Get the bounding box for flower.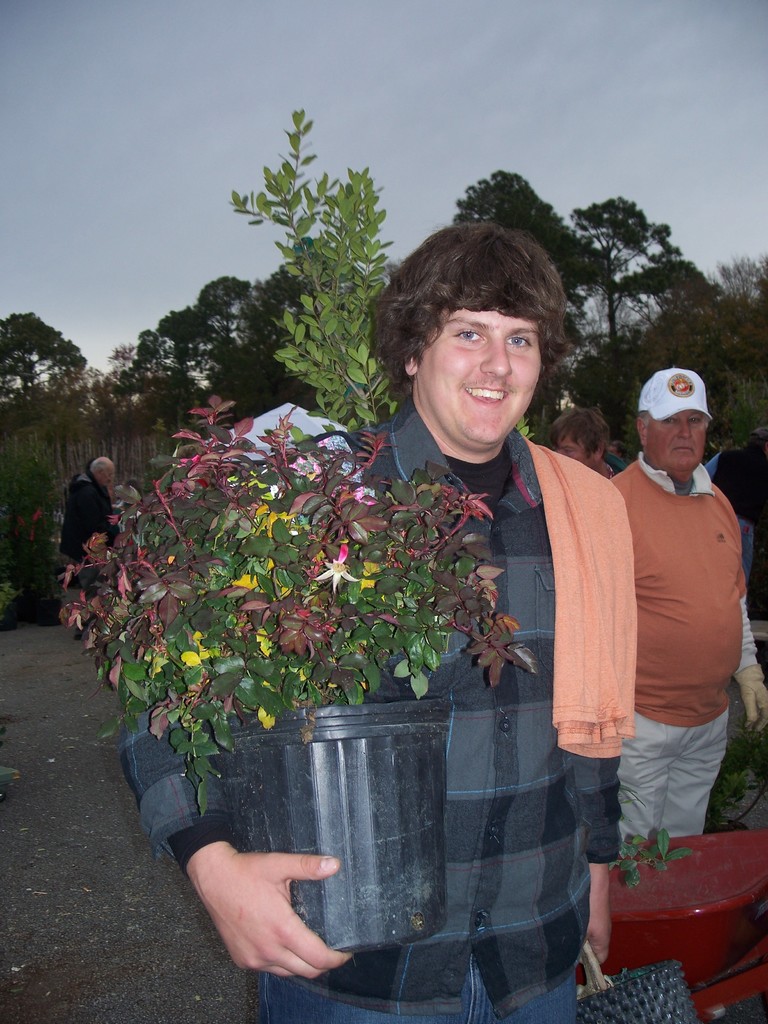
region(316, 540, 359, 594).
